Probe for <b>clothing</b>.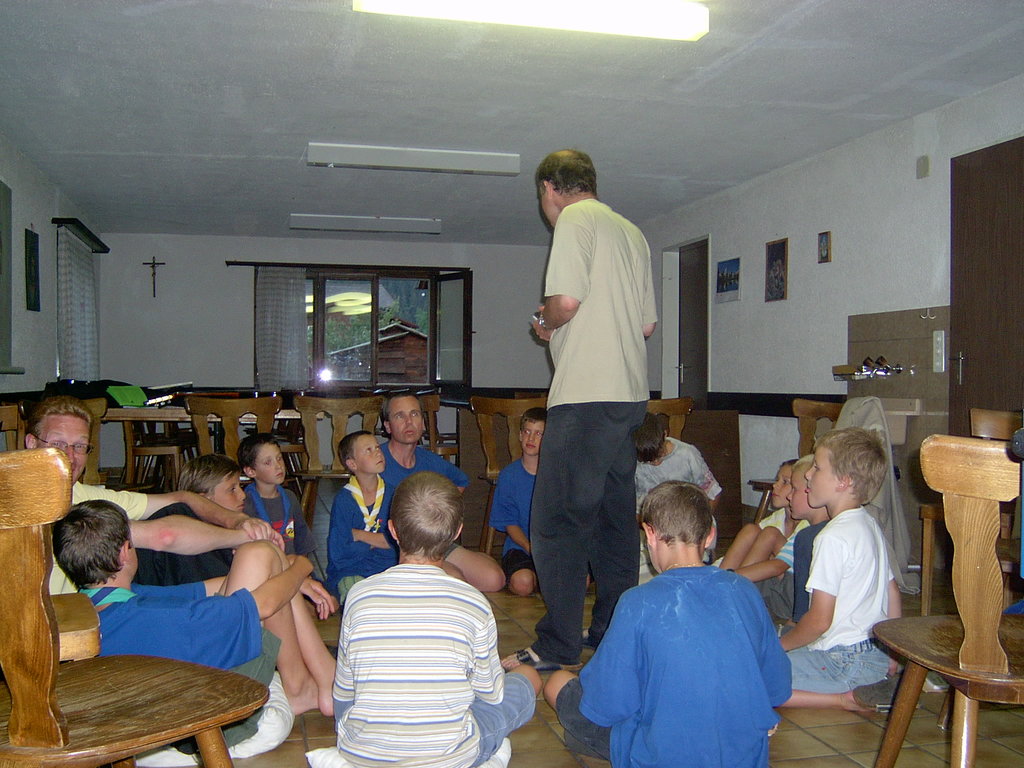
Probe result: [260,478,315,557].
